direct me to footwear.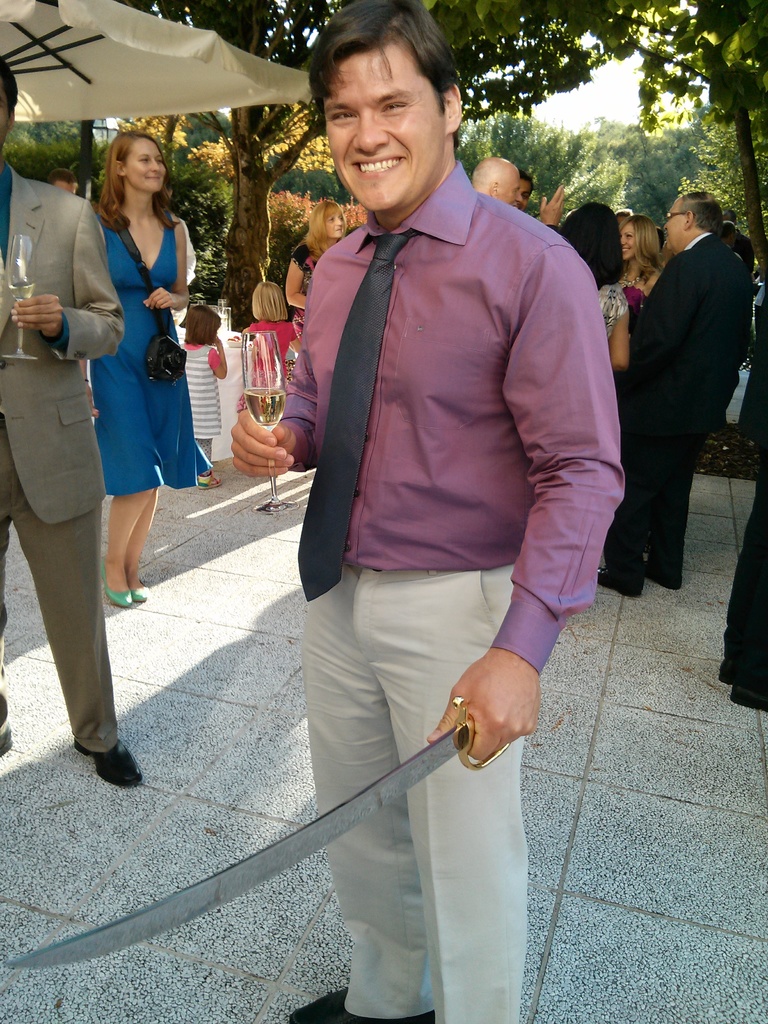
Direction: <bbox>98, 559, 131, 609</bbox>.
